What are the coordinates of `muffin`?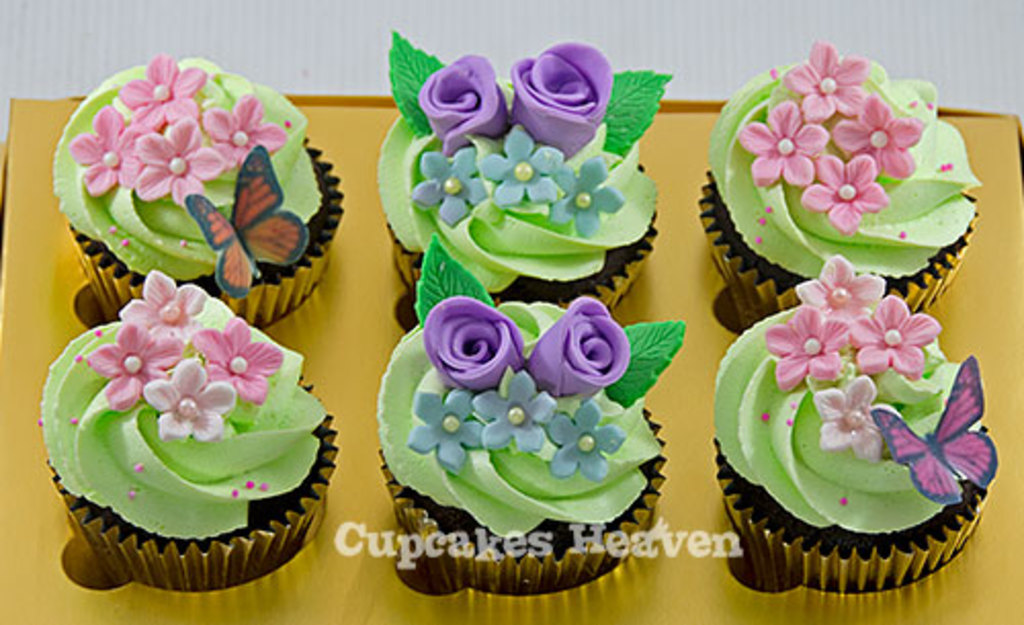
<region>35, 273, 338, 592</region>.
